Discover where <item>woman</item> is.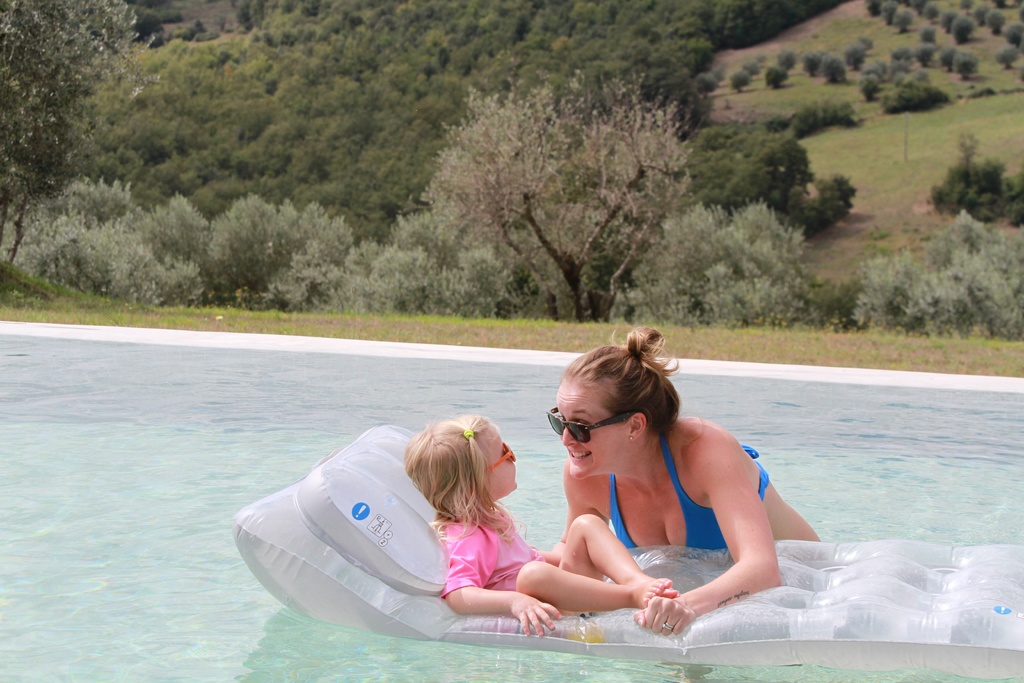
Discovered at BBox(513, 338, 812, 639).
